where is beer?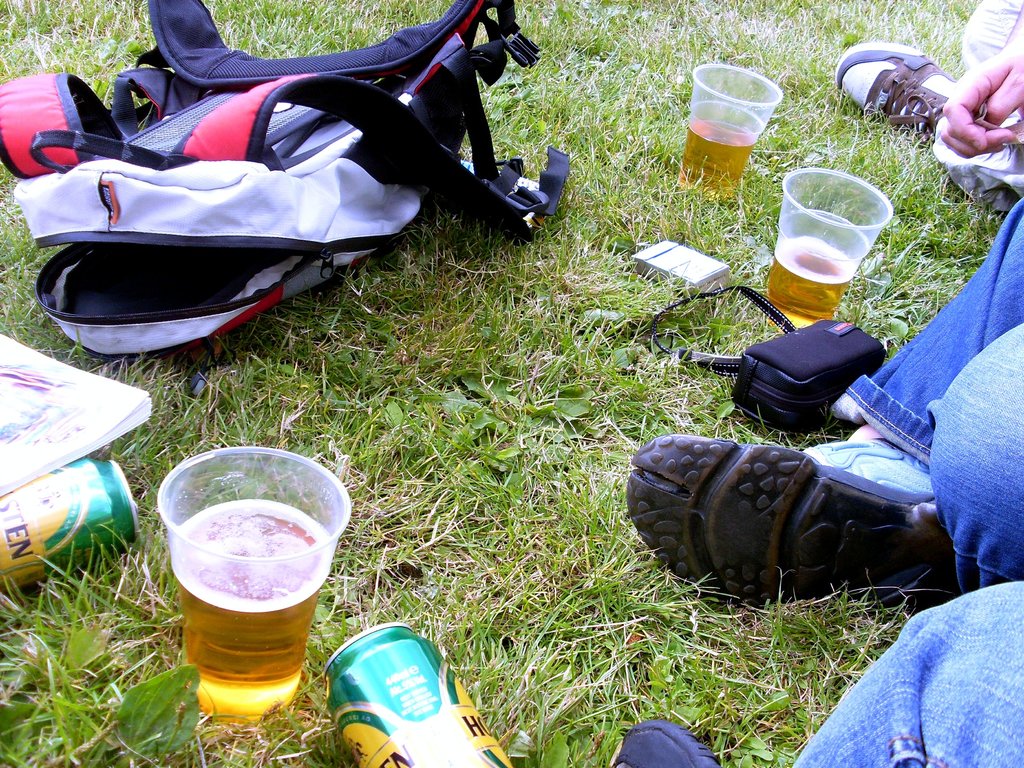
pyautogui.locateOnScreen(769, 233, 855, 323).
